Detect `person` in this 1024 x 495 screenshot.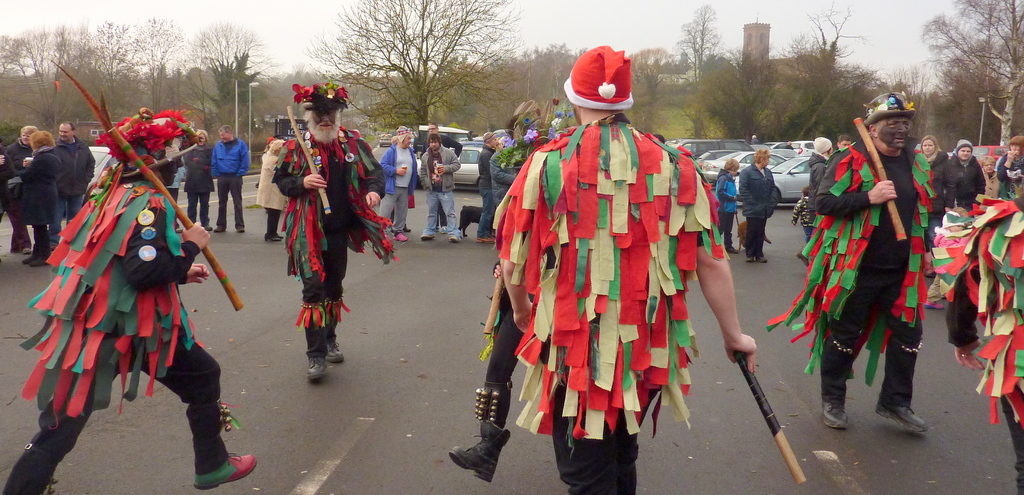
Detection: BBox(385, 127, 419, 242).
